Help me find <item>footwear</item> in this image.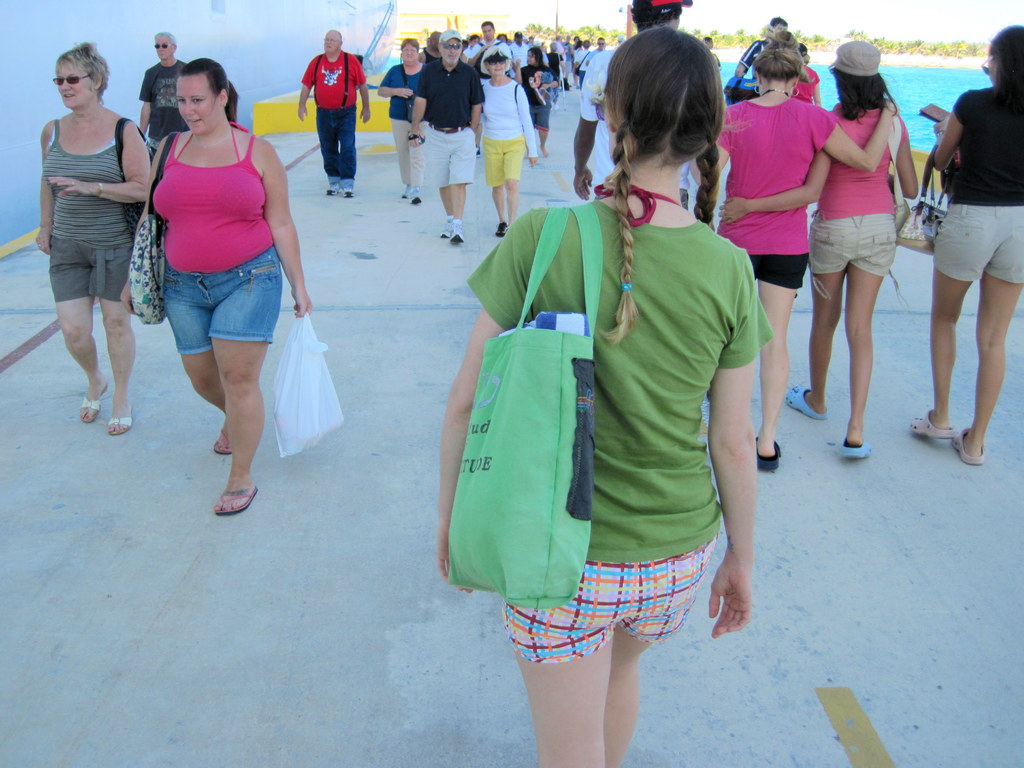
Found it: <box>911,408,955,442</box>.
